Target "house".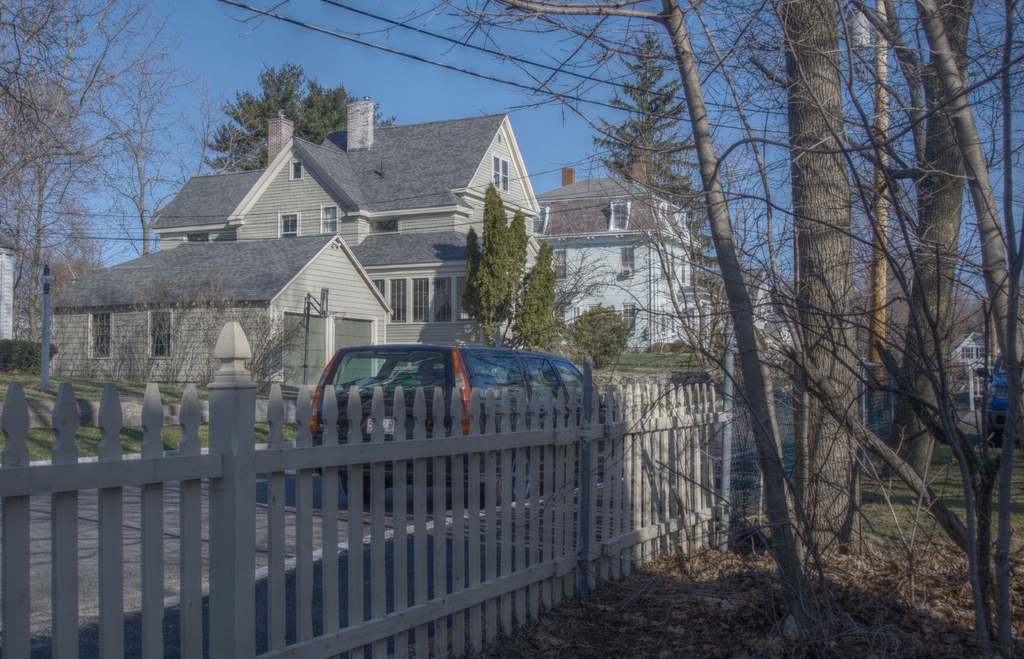
Target region: [x1=48, y1=95, x2=547, y2=395].
